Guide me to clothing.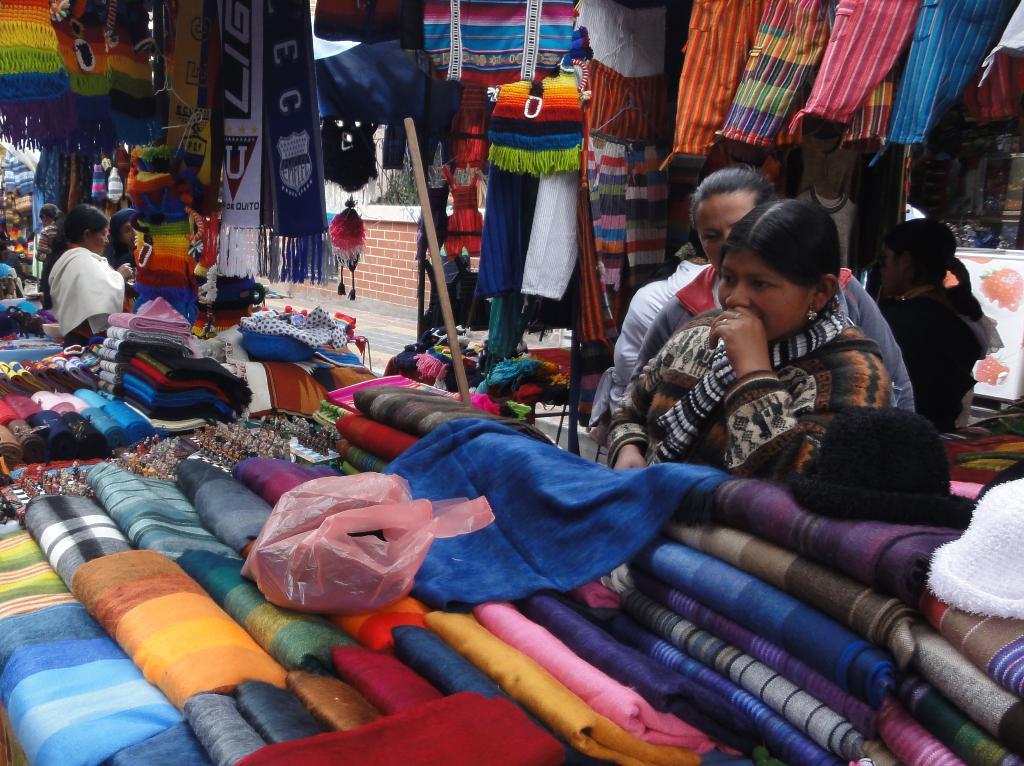
Guidance: 595/298/880/486.
